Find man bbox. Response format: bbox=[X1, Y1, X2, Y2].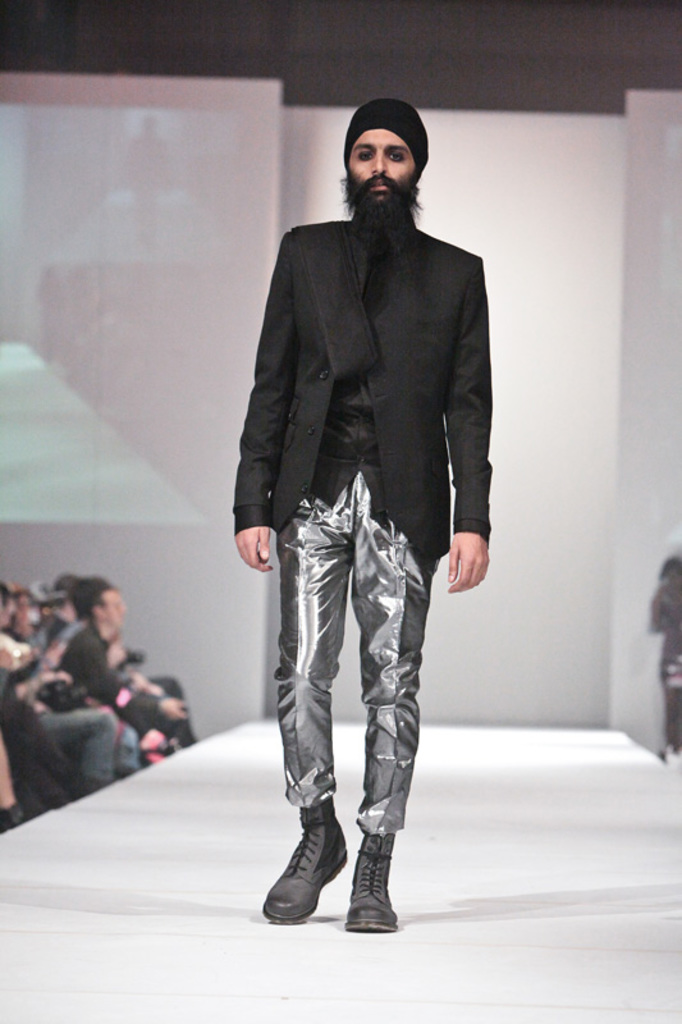
bbox=[42, 573, 197, 783].
